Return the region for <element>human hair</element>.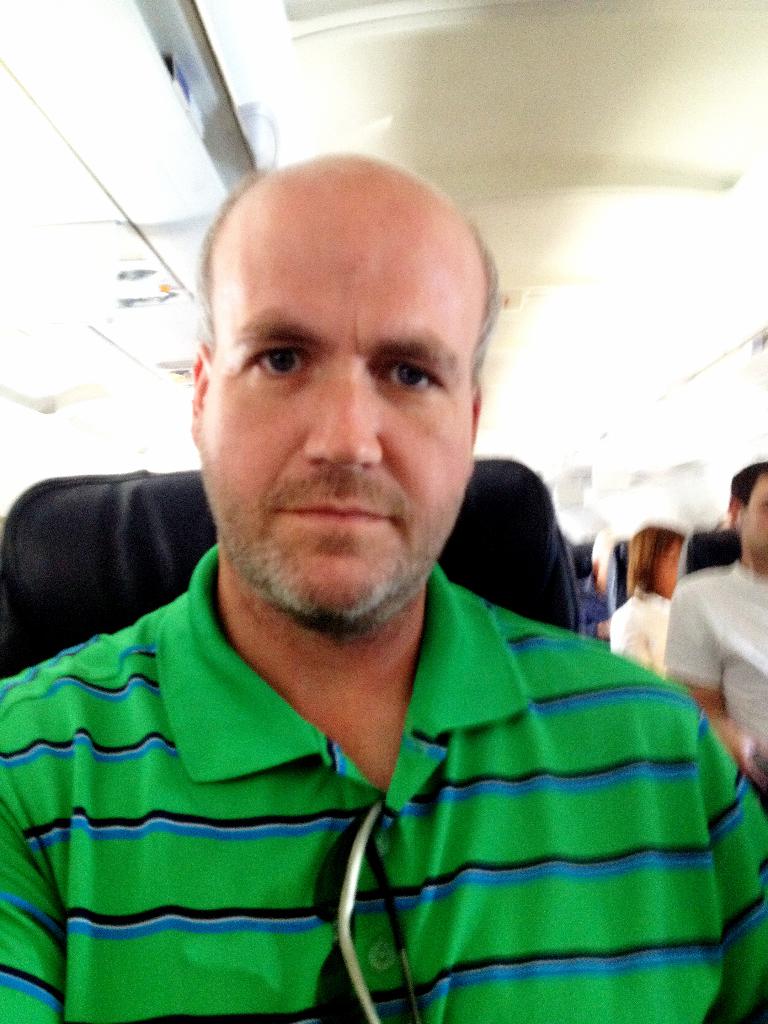
<bbox>728, 455, 767, 508</bbox>.
